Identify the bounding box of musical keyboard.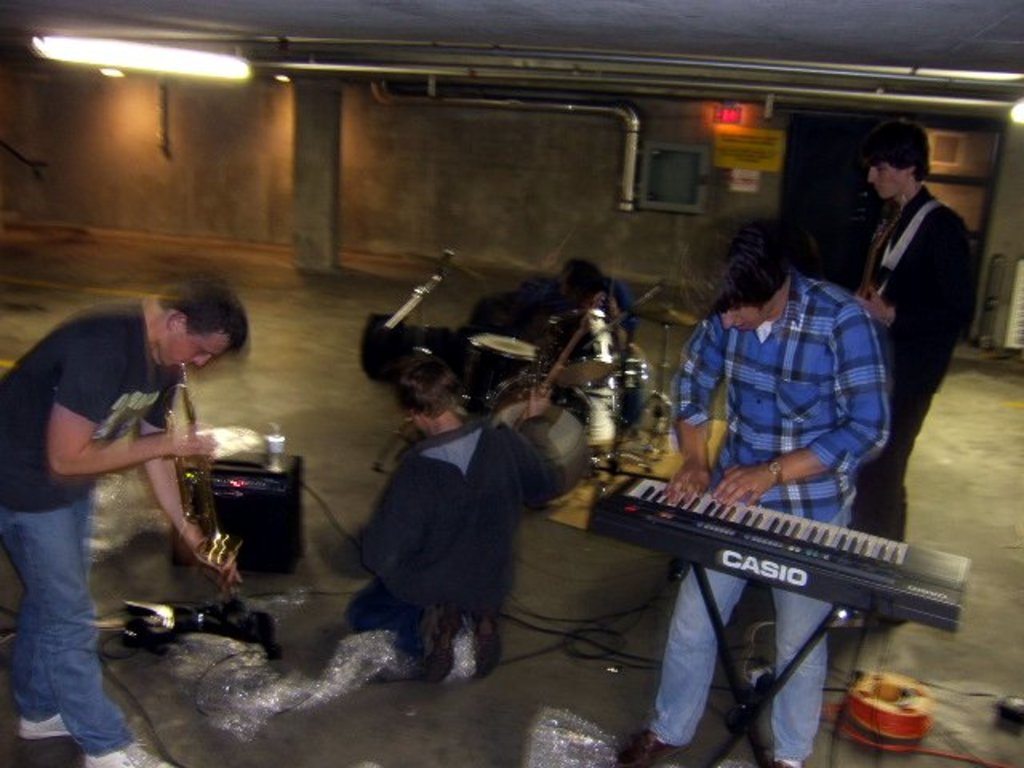
(586,456,978,643).
